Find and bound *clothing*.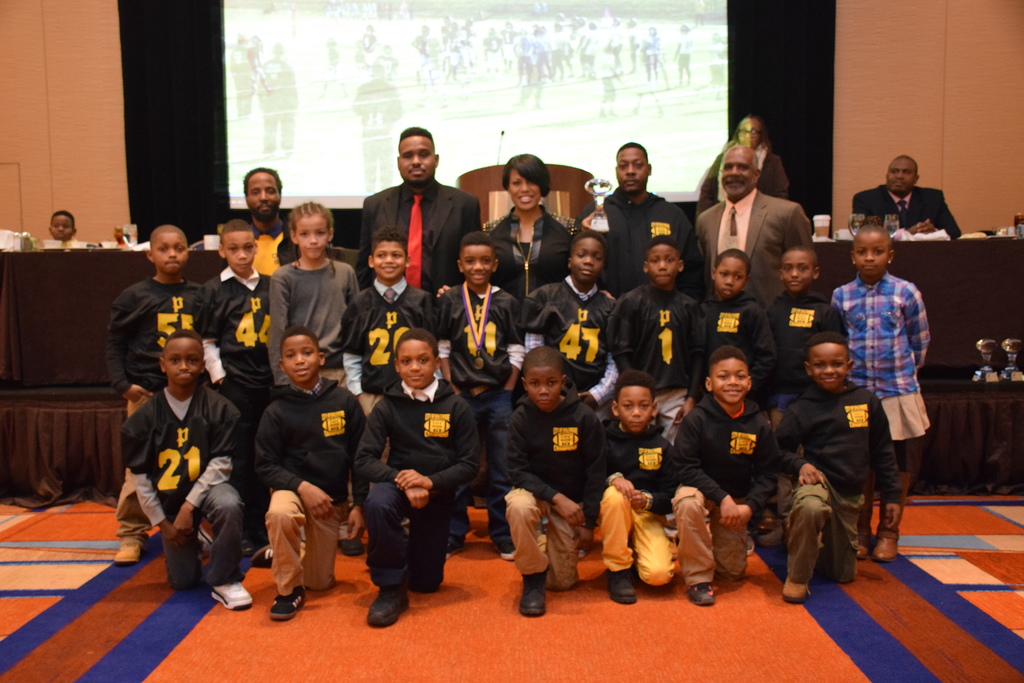
Bound: pyautogui.locateOnScreen(250, 58, 298, 150).
